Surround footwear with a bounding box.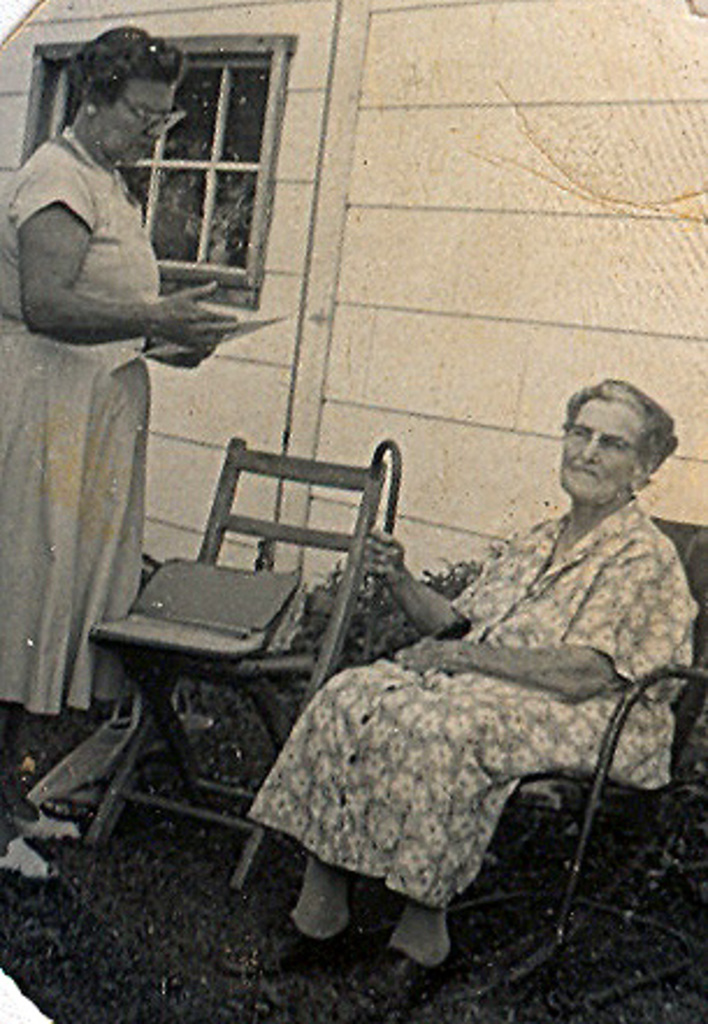
pyautogui.locateOnScreen(16, 808, 81, 845).
